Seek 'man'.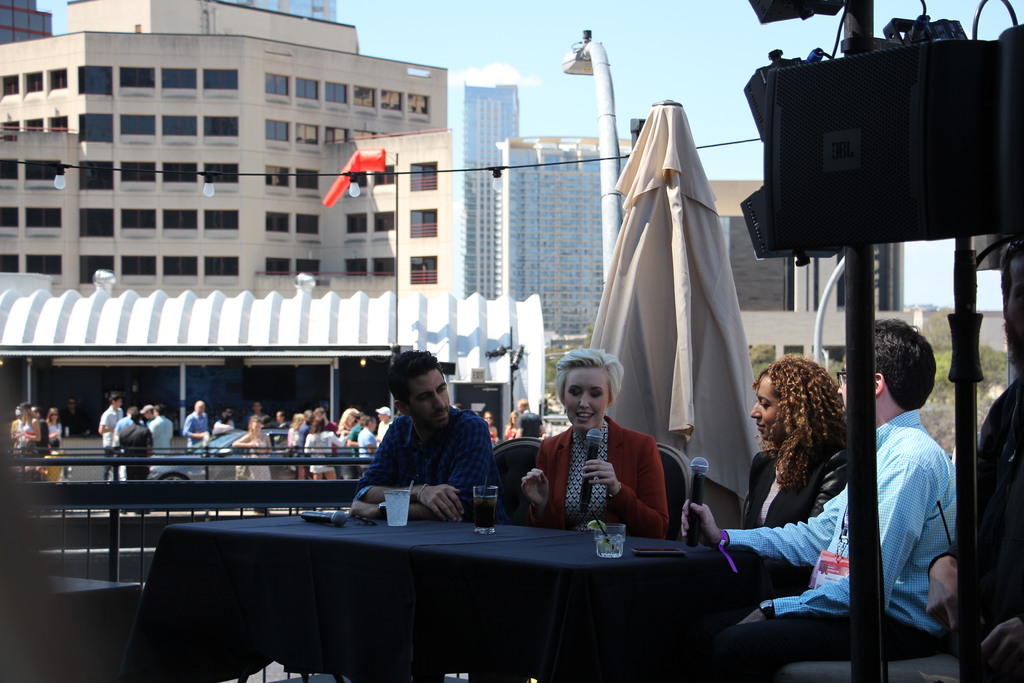
x1=374 y1=407 x2=391 y2=446.
